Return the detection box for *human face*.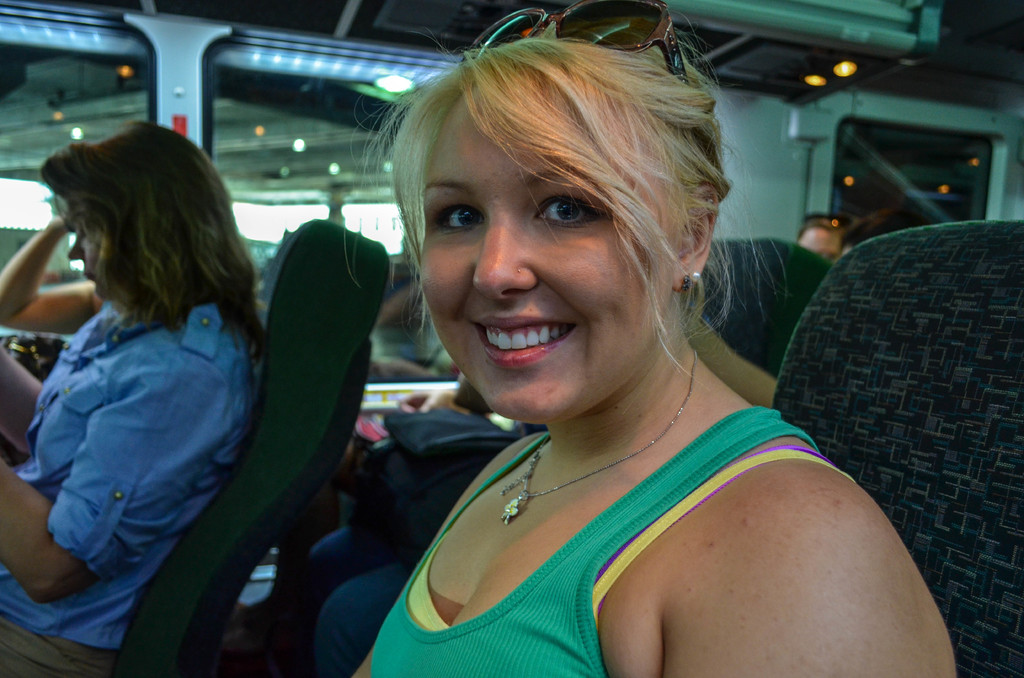
[799, 225, 838, 257].
